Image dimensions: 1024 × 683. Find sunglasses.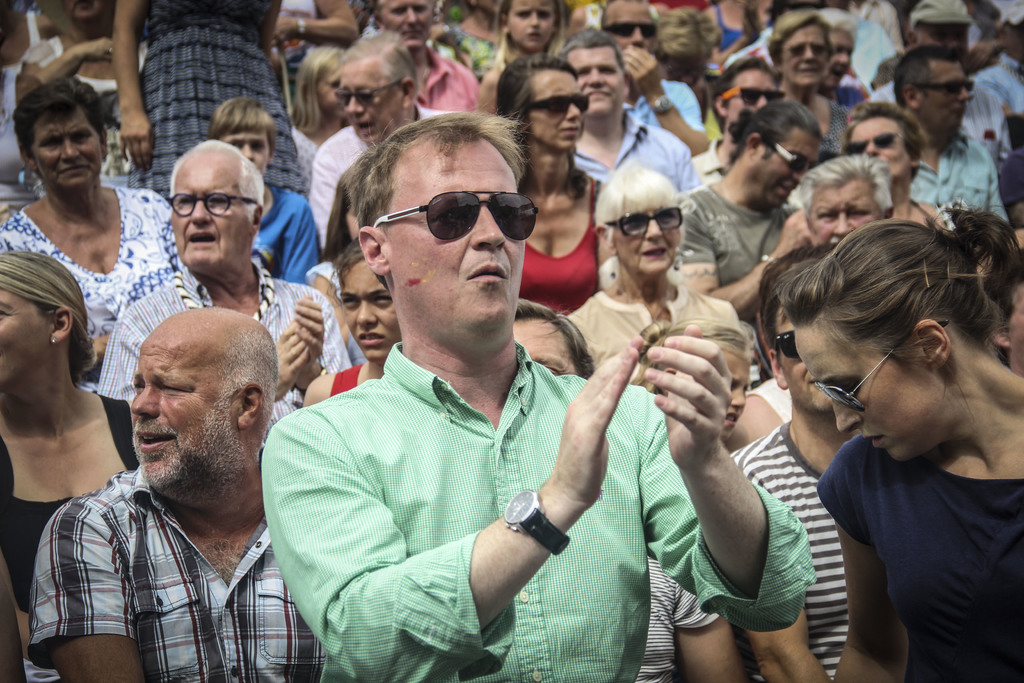
box=[721, 83, 785, 107].
